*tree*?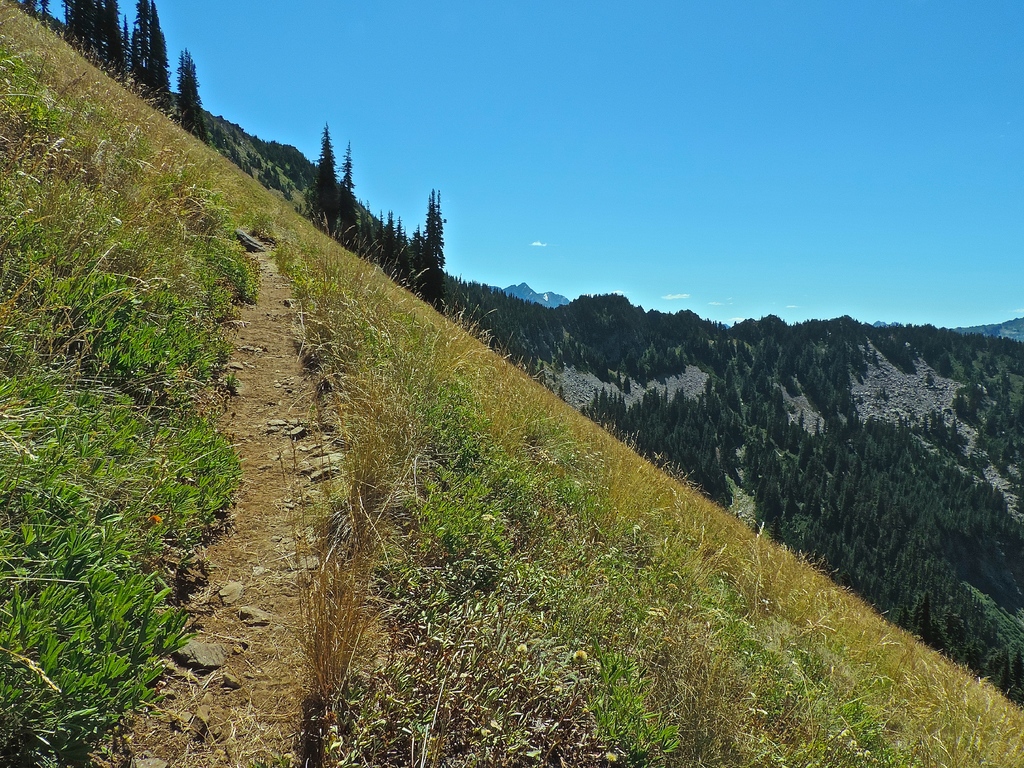
BBox(175, 42, 210, 145)
